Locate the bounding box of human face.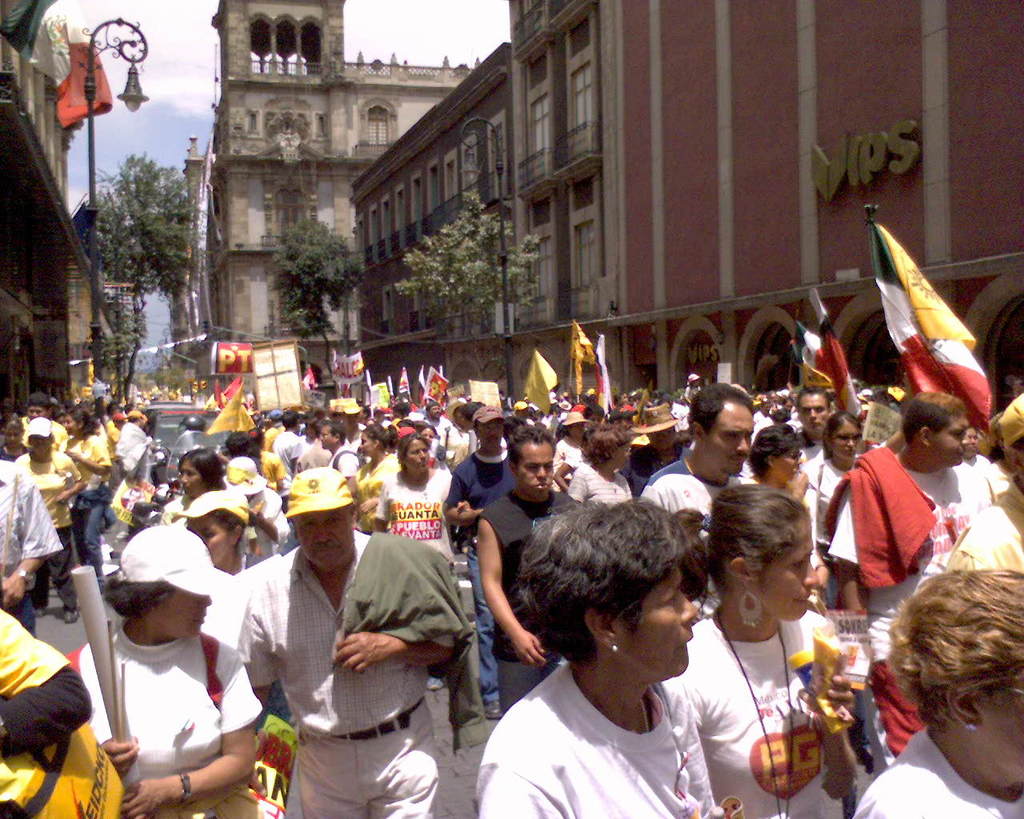
Bounding box: [800,394,830,433].
